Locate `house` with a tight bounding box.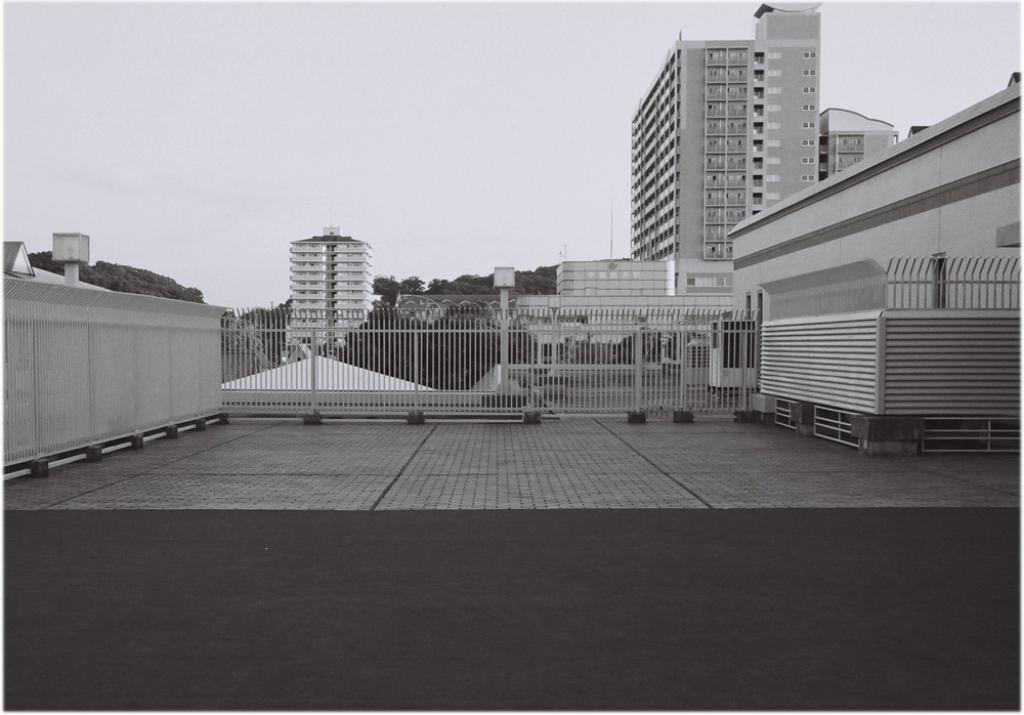
729/51/1023/314.
